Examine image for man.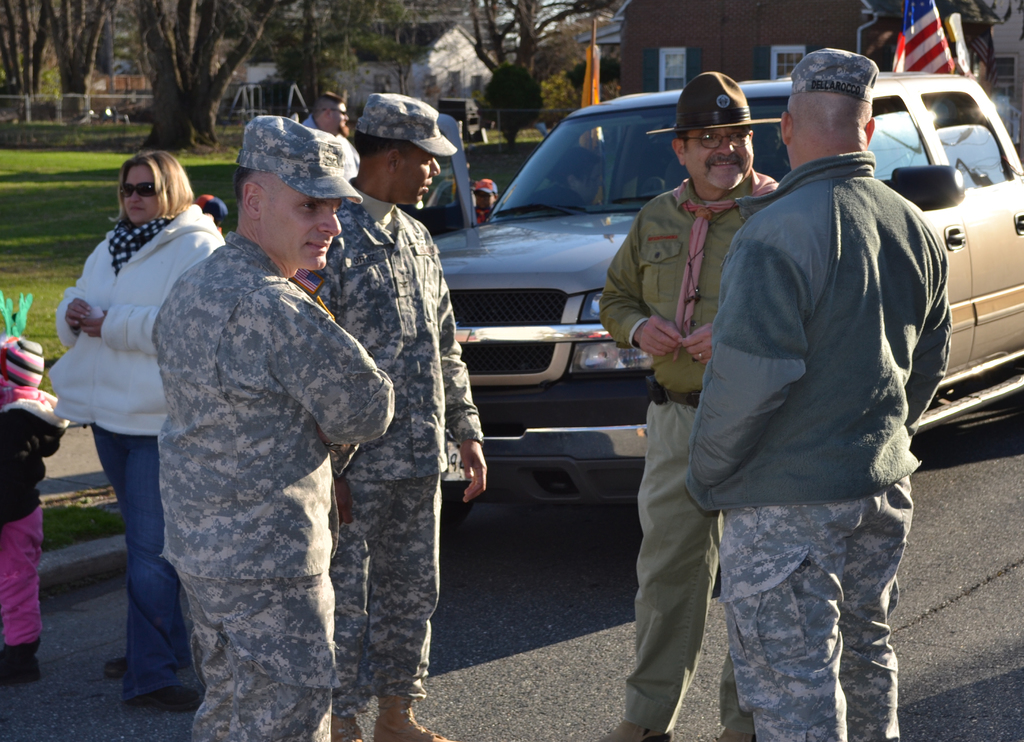
Examination result: Rect(317, 91, 488, 741).
